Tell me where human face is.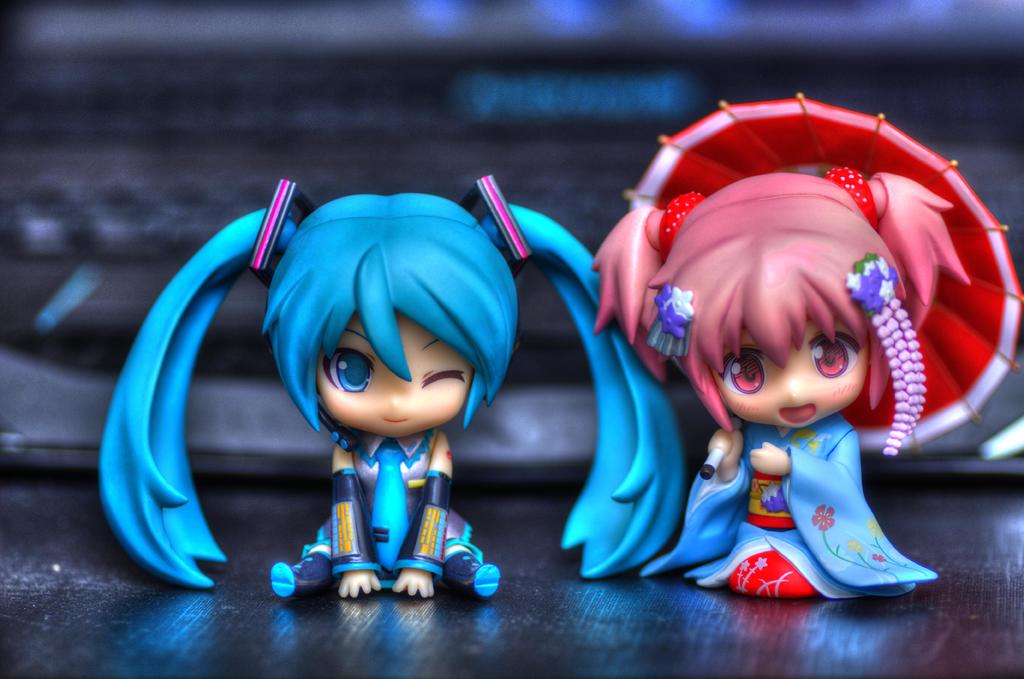
human face is at <region>712, 312, 869, 430</region>.
